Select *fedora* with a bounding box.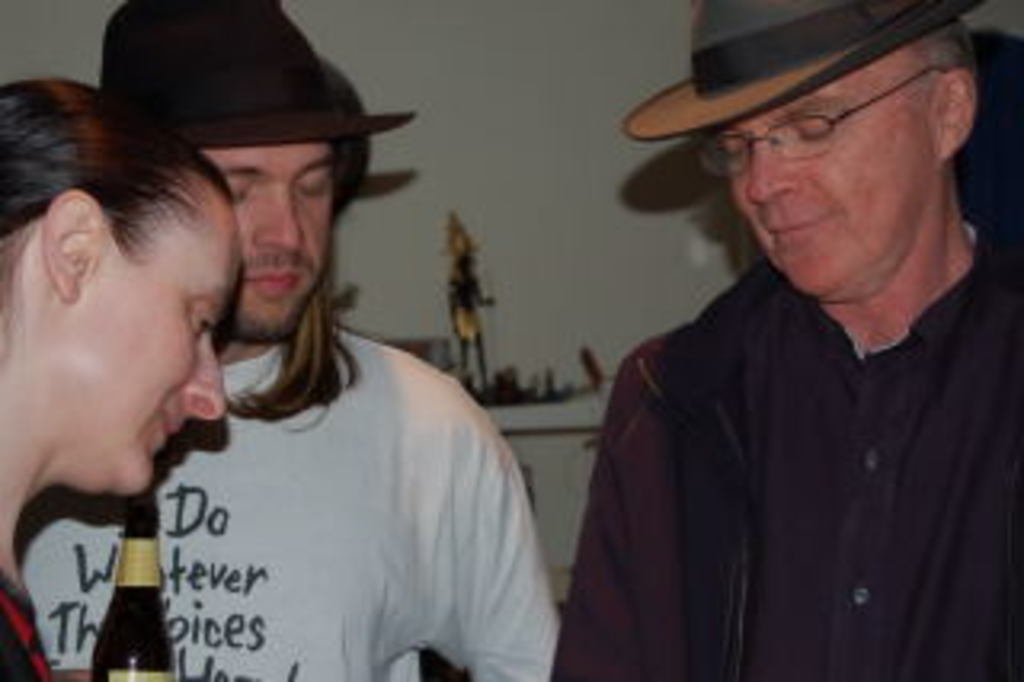
(96,0,419,144).
